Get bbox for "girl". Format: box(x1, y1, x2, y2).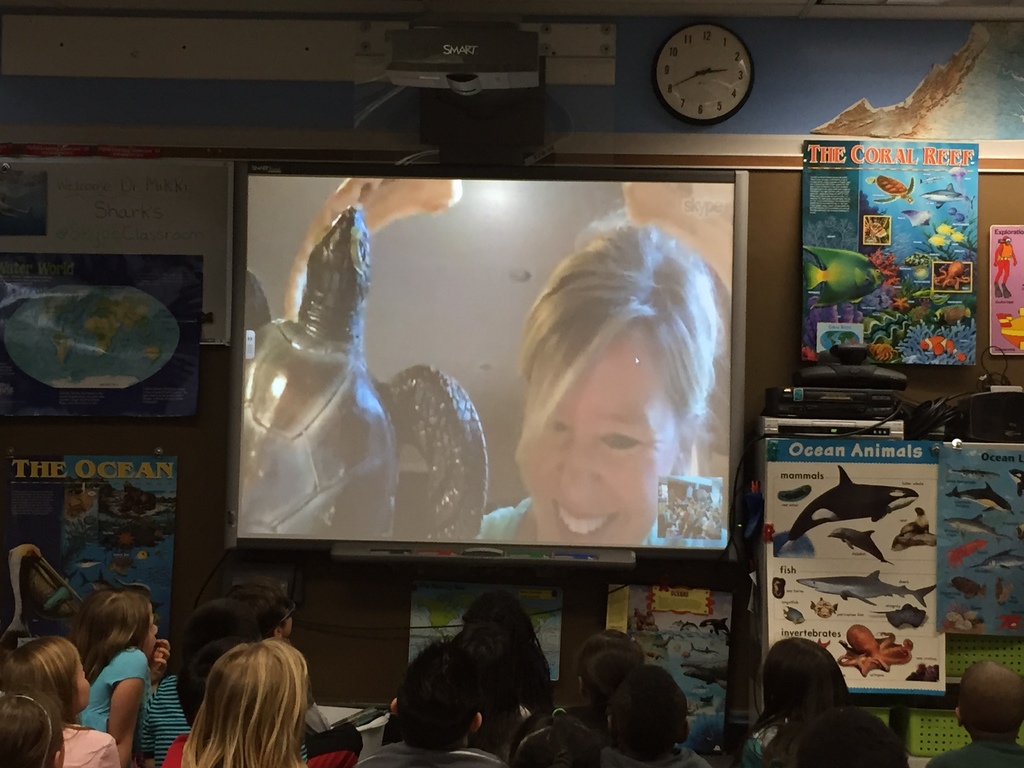
box(474, 599, 553, 732).
